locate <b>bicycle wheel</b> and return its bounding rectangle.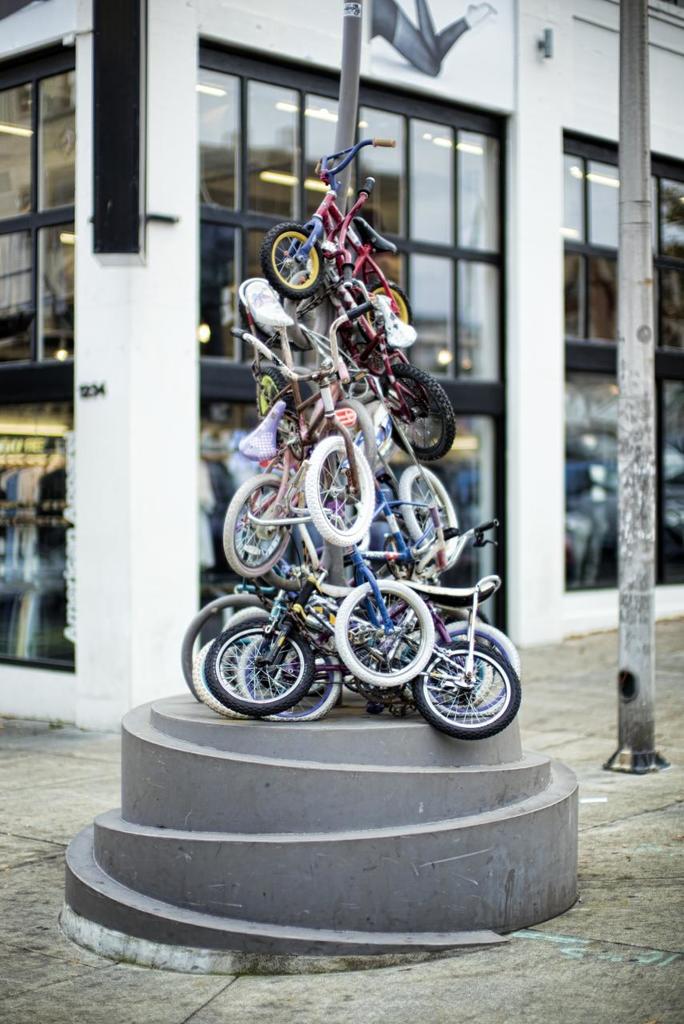
rect(189, 637, 246, 718).
